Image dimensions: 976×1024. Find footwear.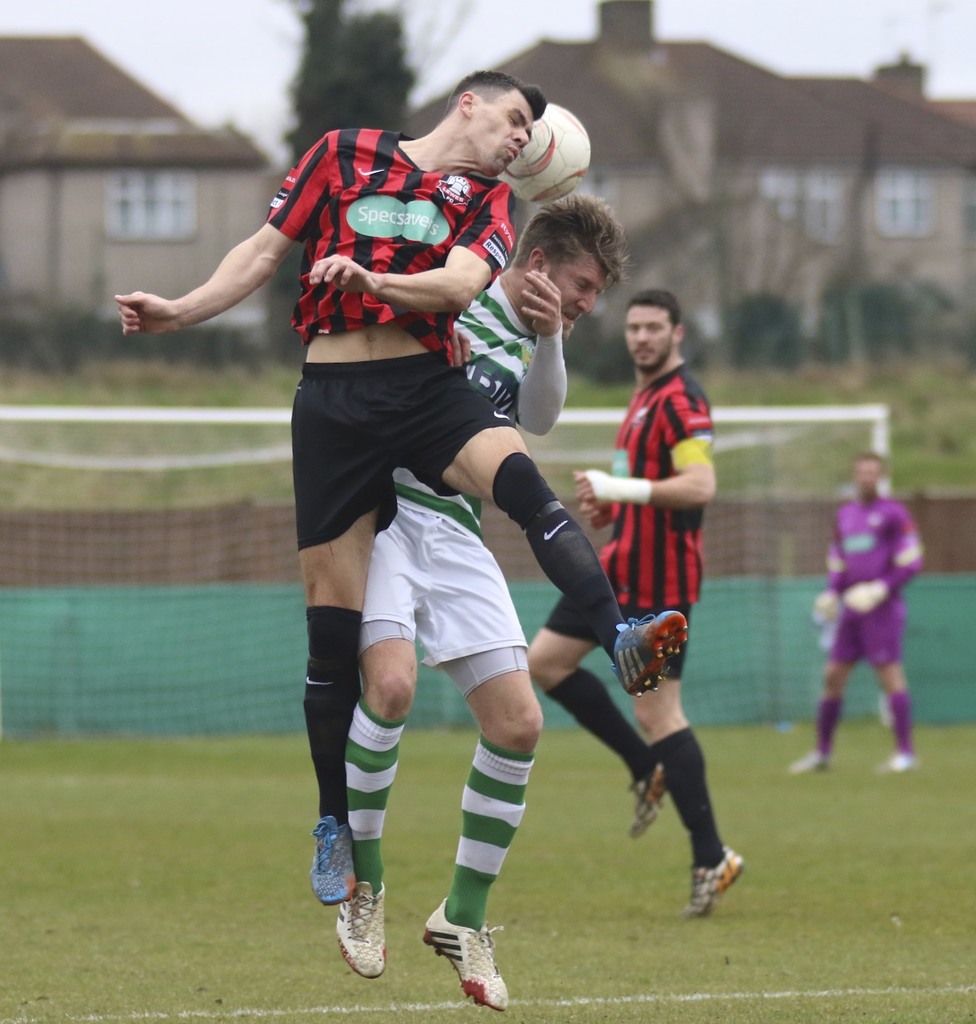
x1=683 y1=834 x2=751 y2=928.
